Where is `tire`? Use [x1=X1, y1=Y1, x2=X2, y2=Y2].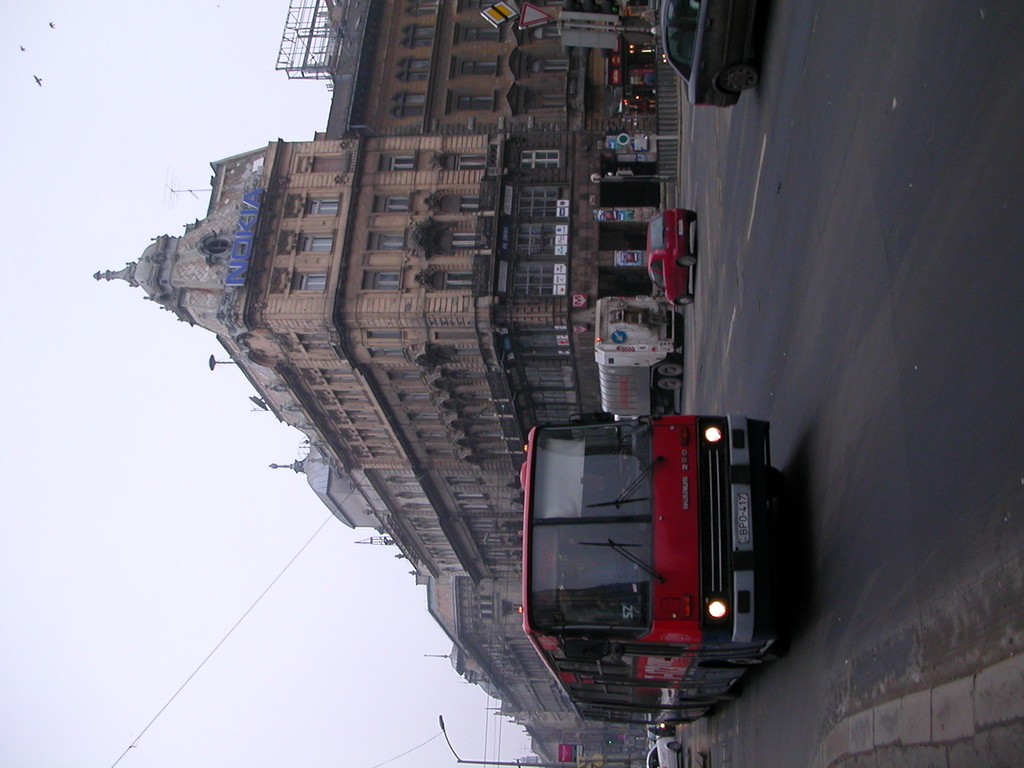
[x1=676, y1=209, x2=701, y2=223].
